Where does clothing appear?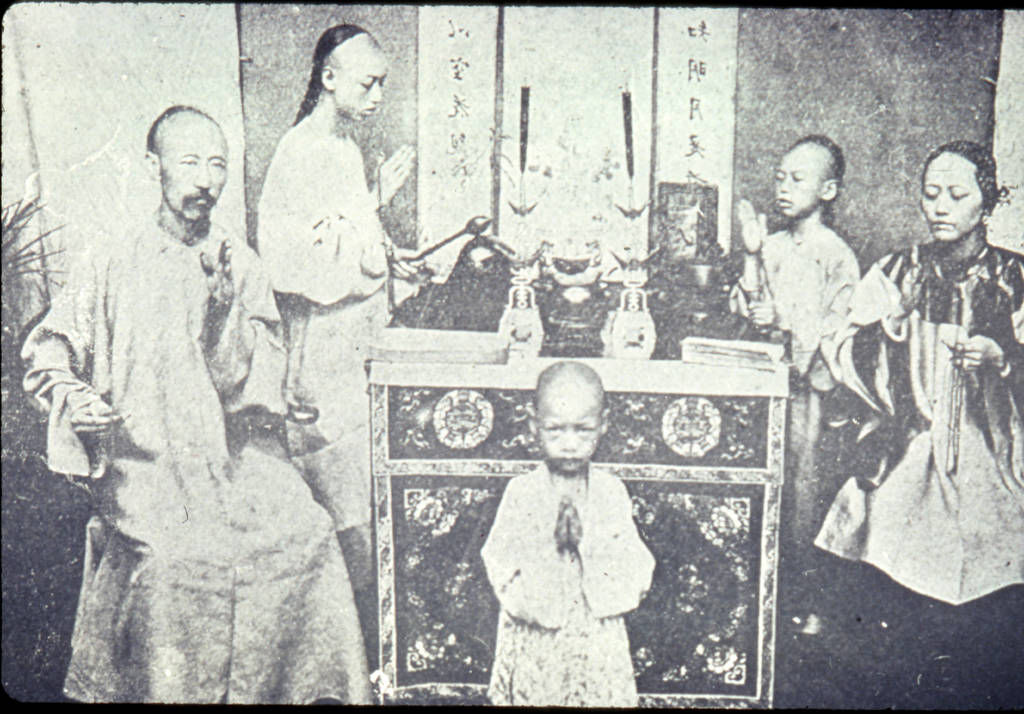
Appears at left=720, top=223, right=861, bottom=551.
